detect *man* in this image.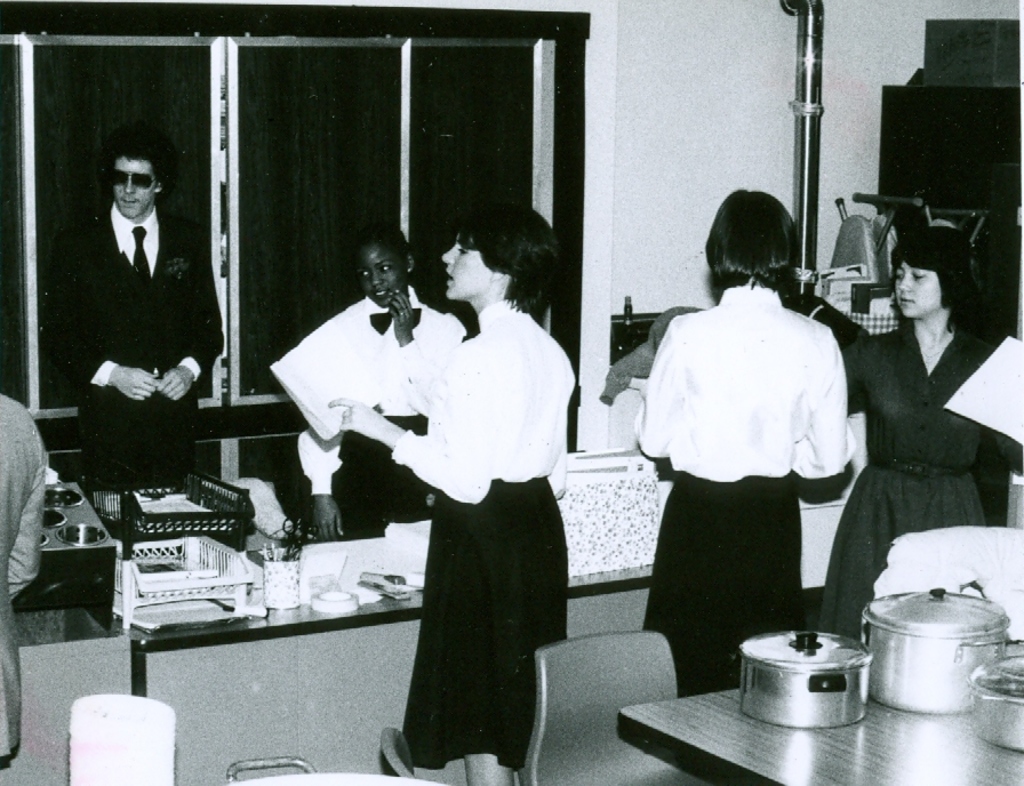
Detection: Rect(66, 147, 203, 523).
